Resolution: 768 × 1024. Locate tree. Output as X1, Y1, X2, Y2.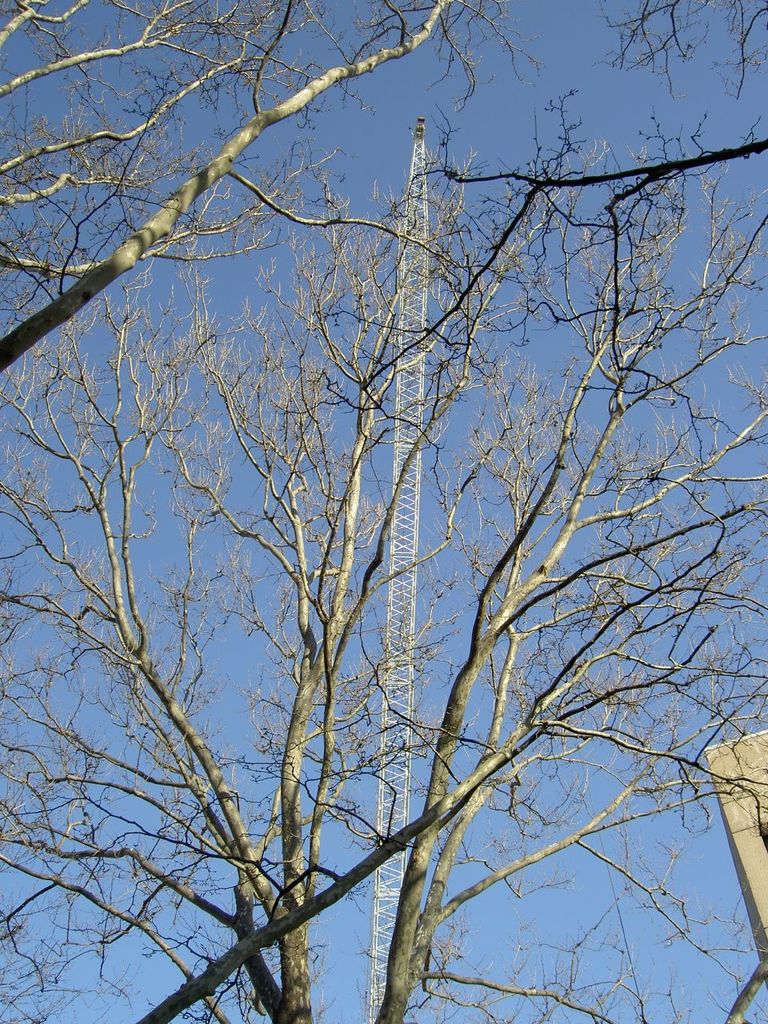
0, 0, 767, 1023.
